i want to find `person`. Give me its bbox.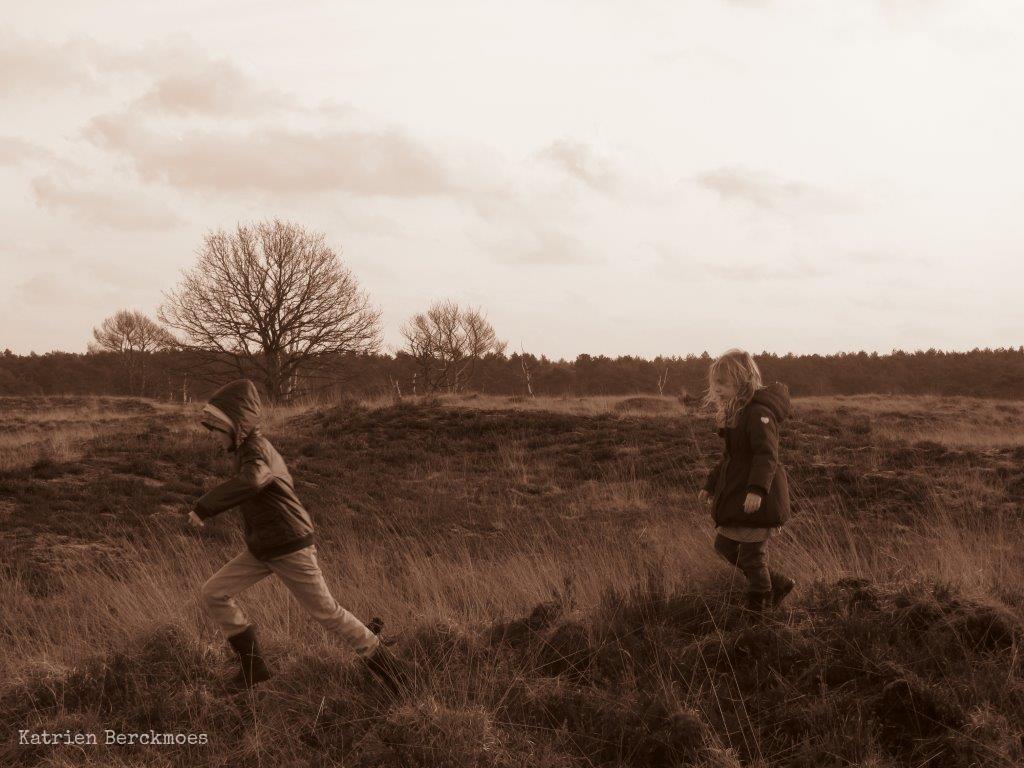
{"x1": 697, "y1": 348, "x2": 800, "y2": 632}.
